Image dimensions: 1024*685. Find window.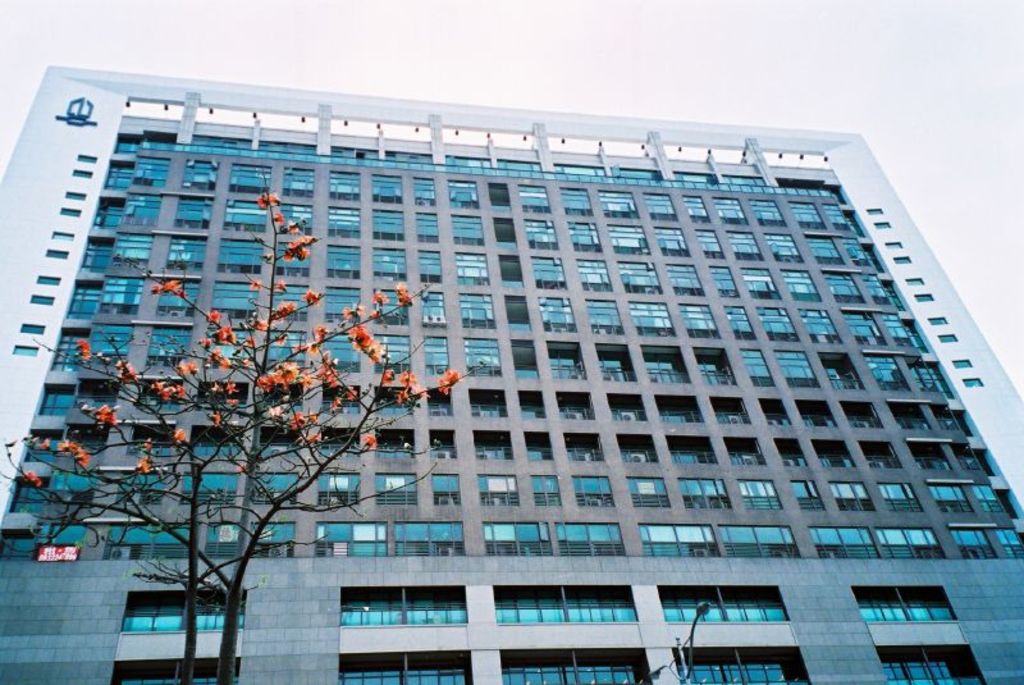
l=612, t=227, r=650, b=257.
